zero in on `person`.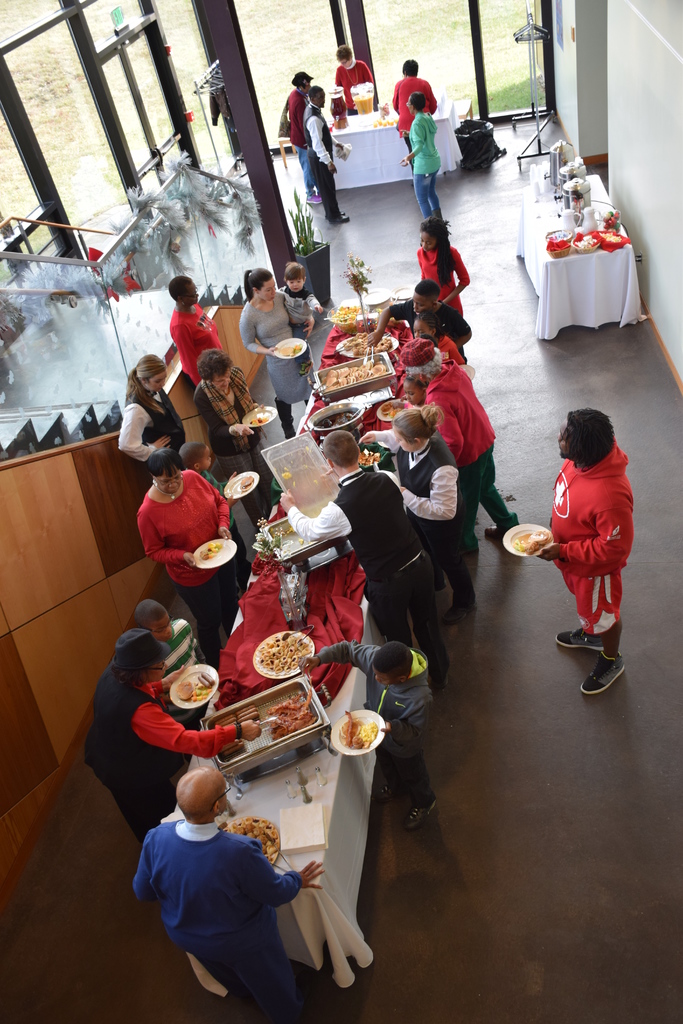
Zeroed in: bbox(133, 599, 210, 728).
